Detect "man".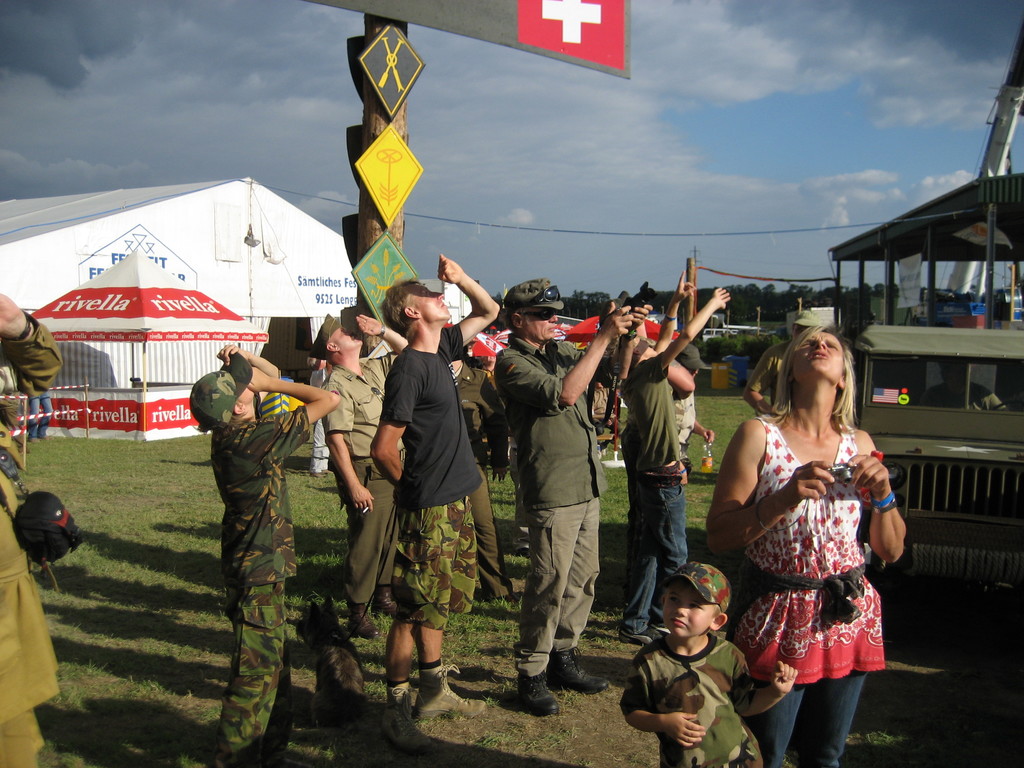
Detected at 0/289/60/767.
